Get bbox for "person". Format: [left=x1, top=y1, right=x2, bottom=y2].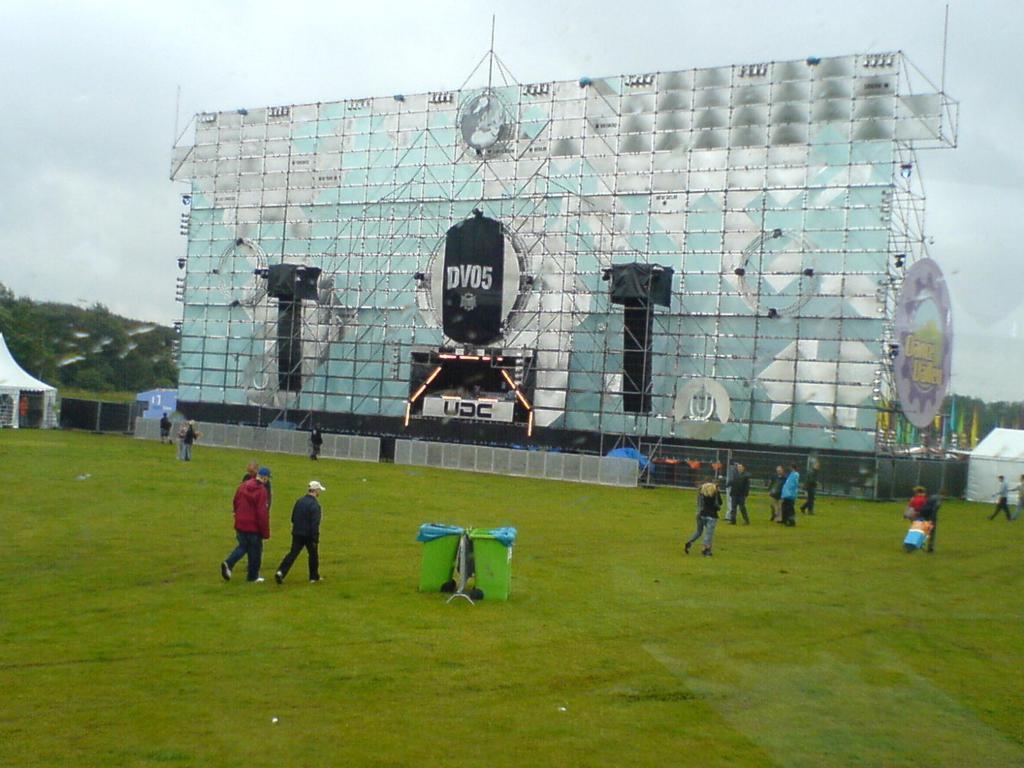
[left=683, top=479, right=714, bottom=555].
